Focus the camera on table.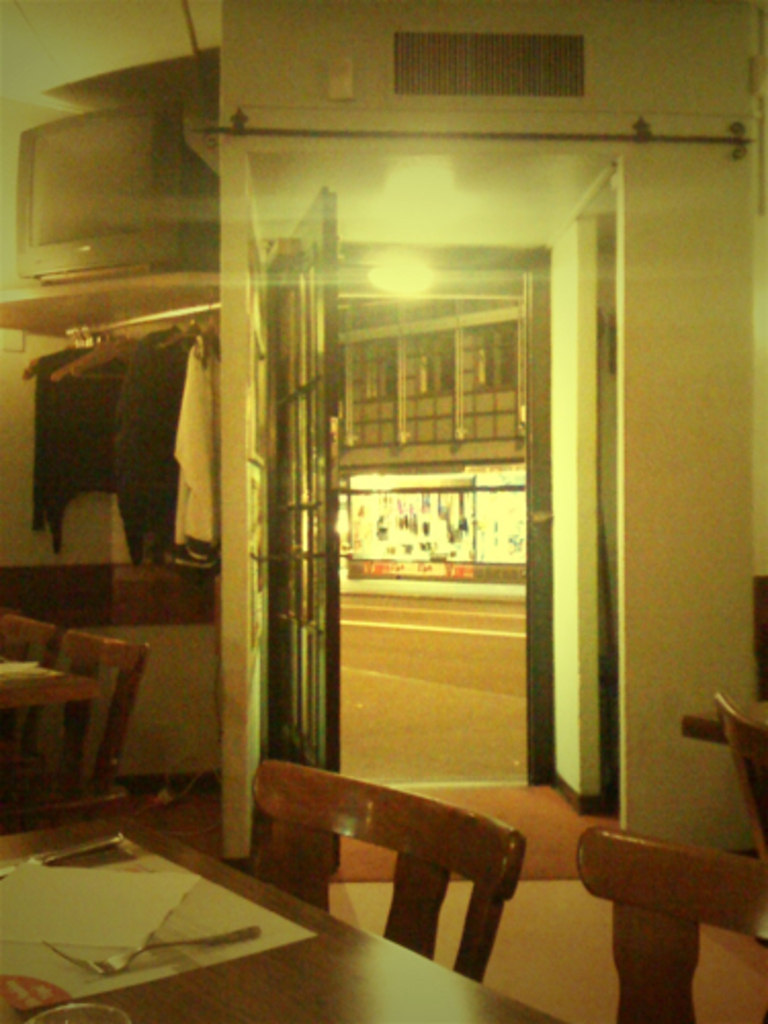
Focus region: 0:643:96:715.
